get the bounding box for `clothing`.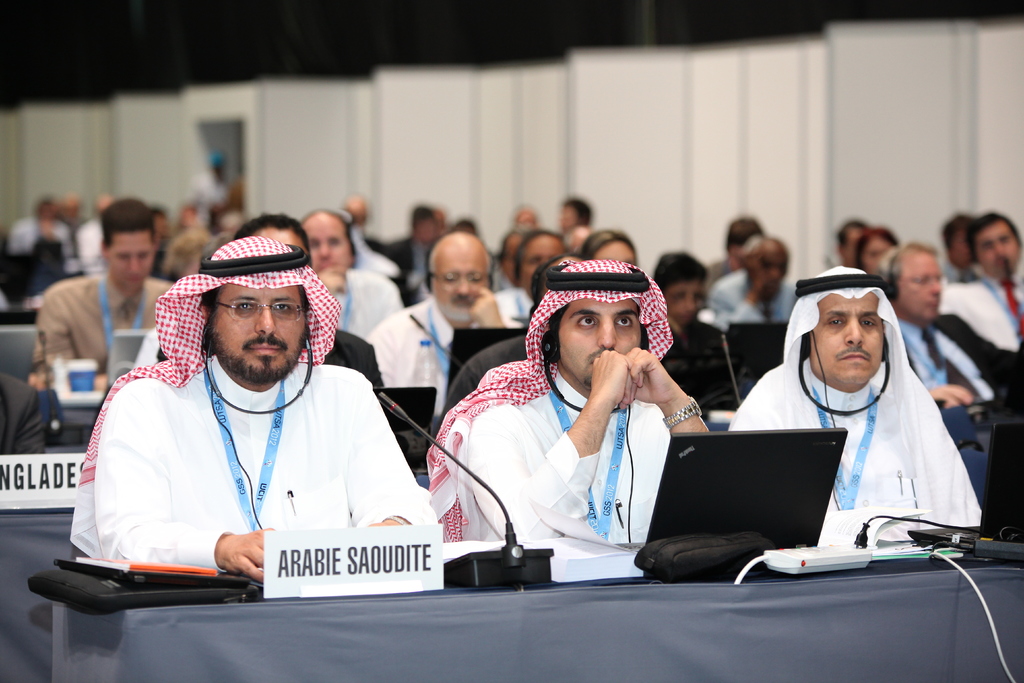
(935,274,1023,351).
